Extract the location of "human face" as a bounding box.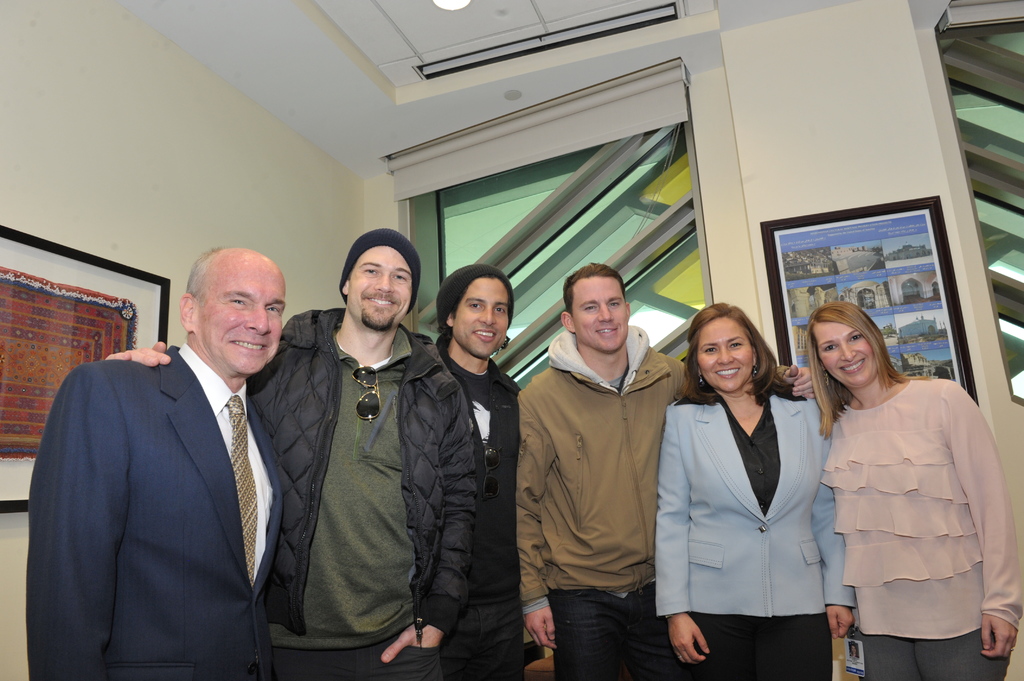
bbox=(575, 280, 627, 346).
